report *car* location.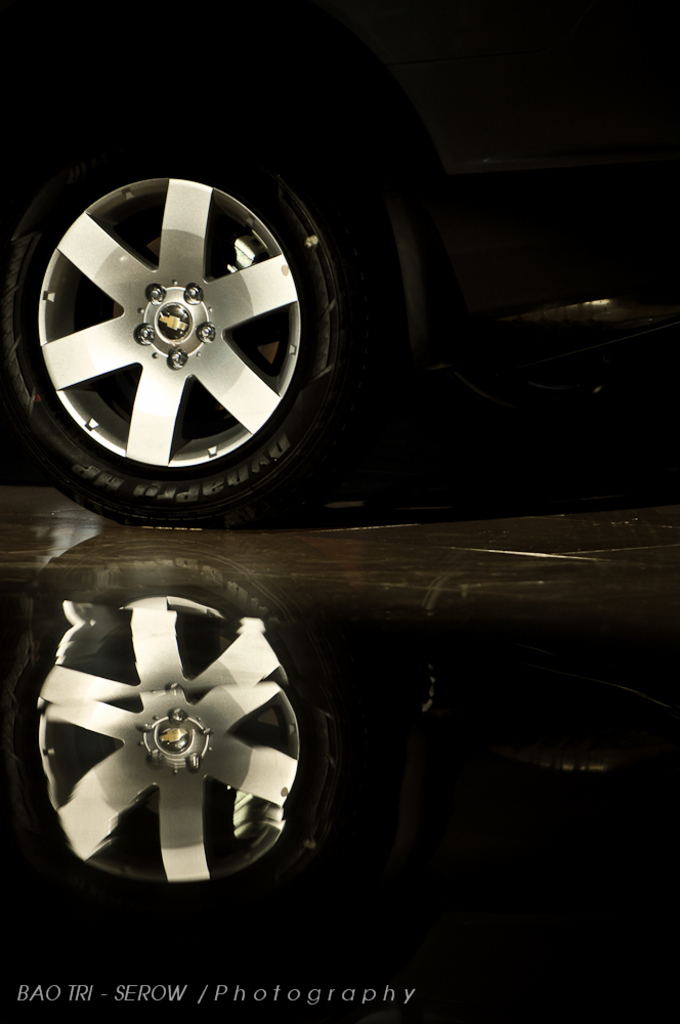
Report: x1=0, y1=4, x2=679, y2=525.
